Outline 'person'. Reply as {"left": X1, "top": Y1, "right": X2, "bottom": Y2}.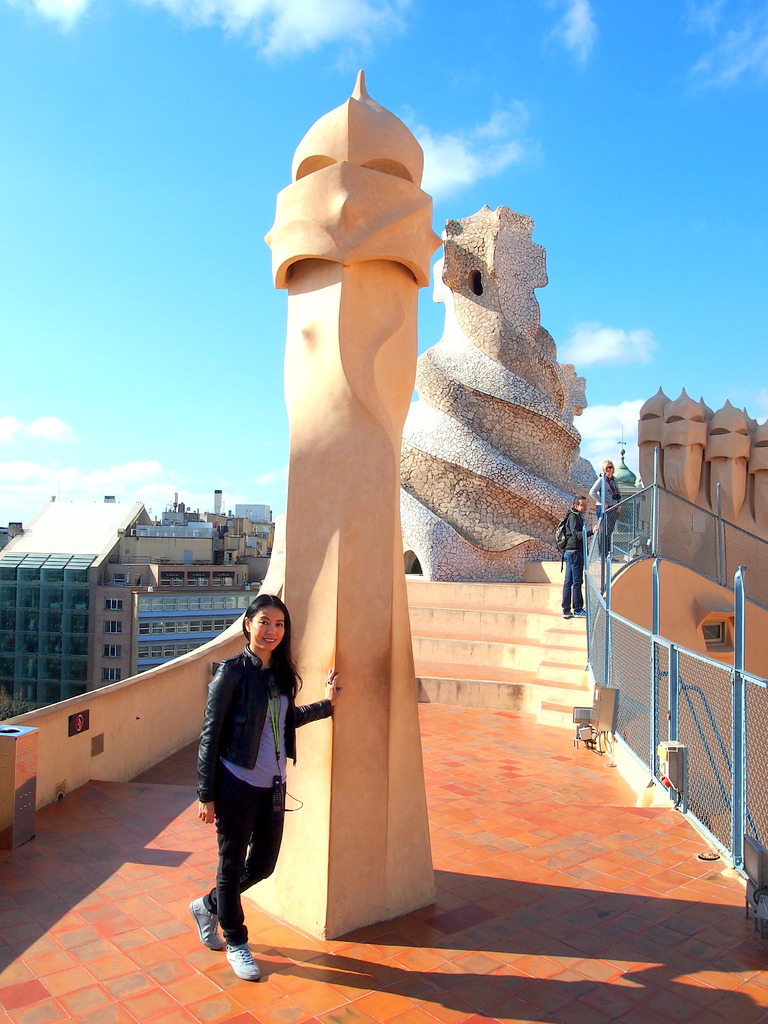
{"left": 555, "top": 490, "right": 595, "bottom": 612}.
